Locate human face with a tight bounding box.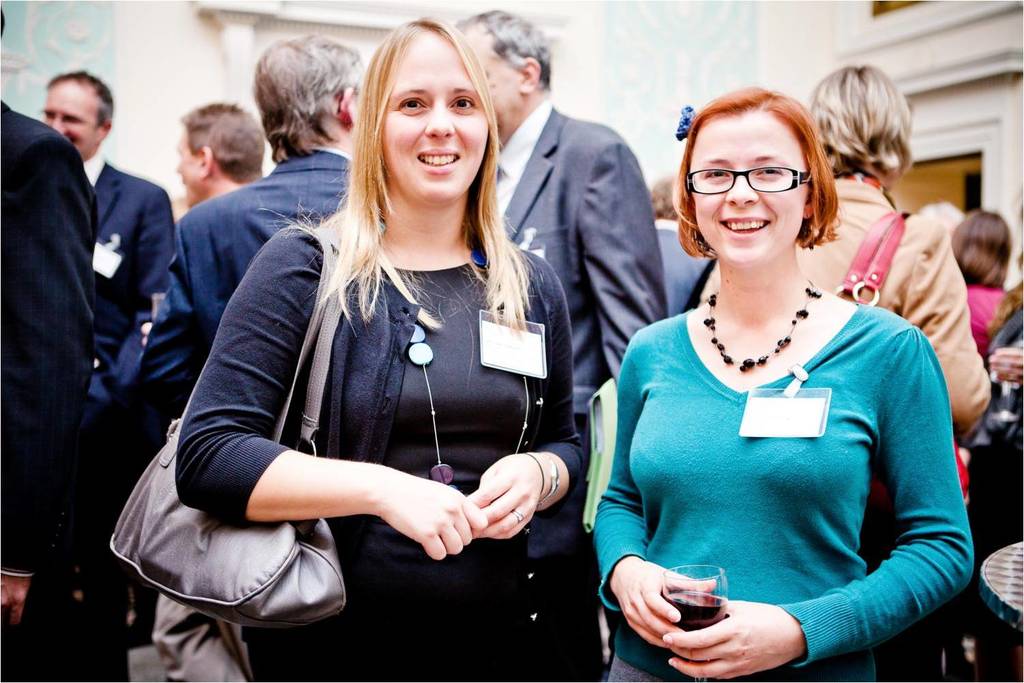
left=177, top=132, right=204, bottom=204.
